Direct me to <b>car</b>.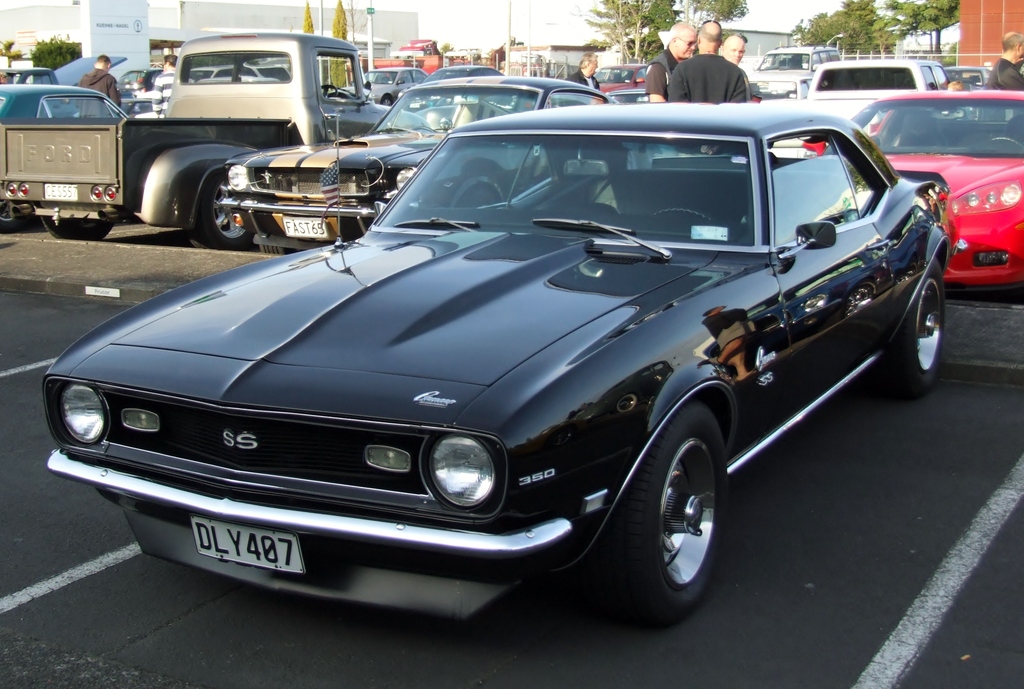
Direction: box(216, 76, 613, 255).
